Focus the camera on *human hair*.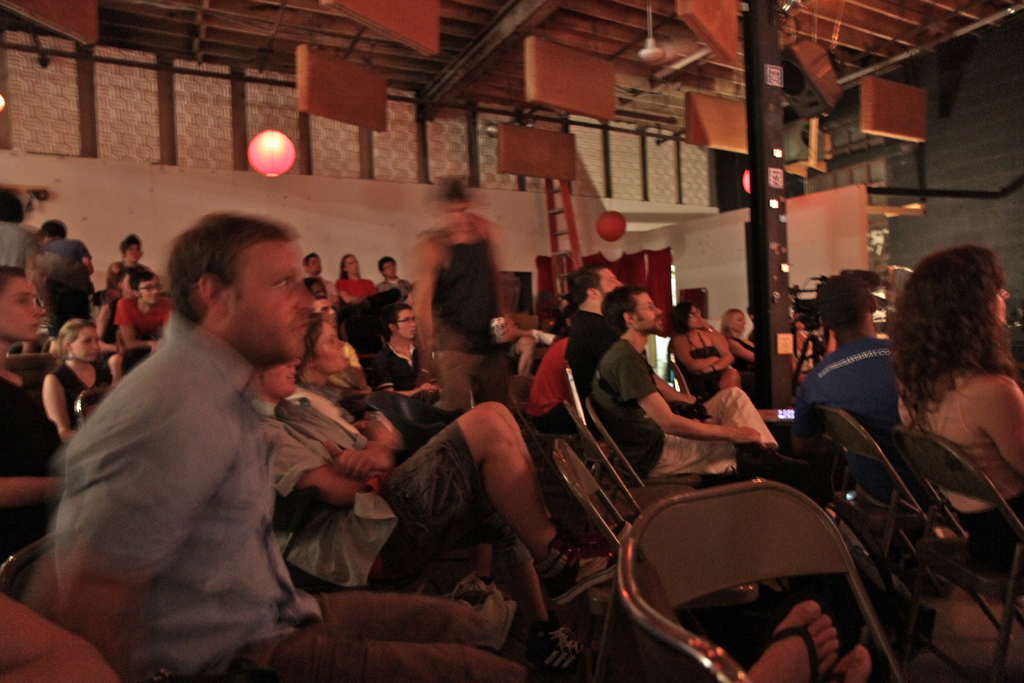
Focus region: {"left": 600, "top": 285, "right": 648, "bottom": 340}.
